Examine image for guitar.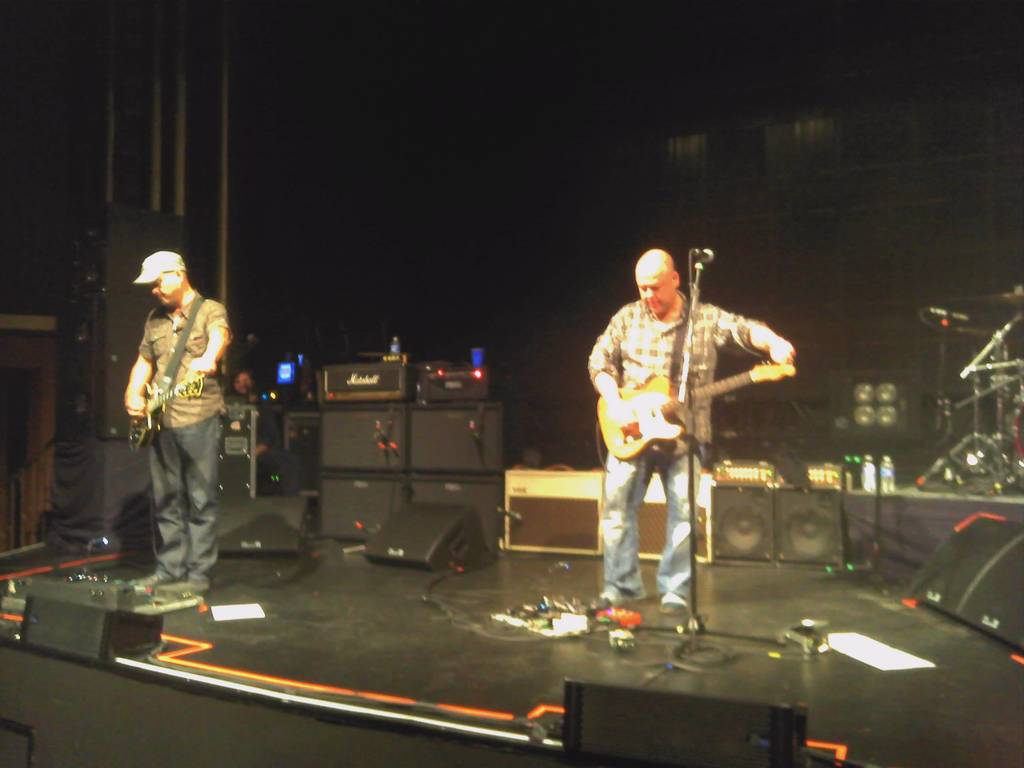
Examination result: bbox=[589, 362, 803, 466].
